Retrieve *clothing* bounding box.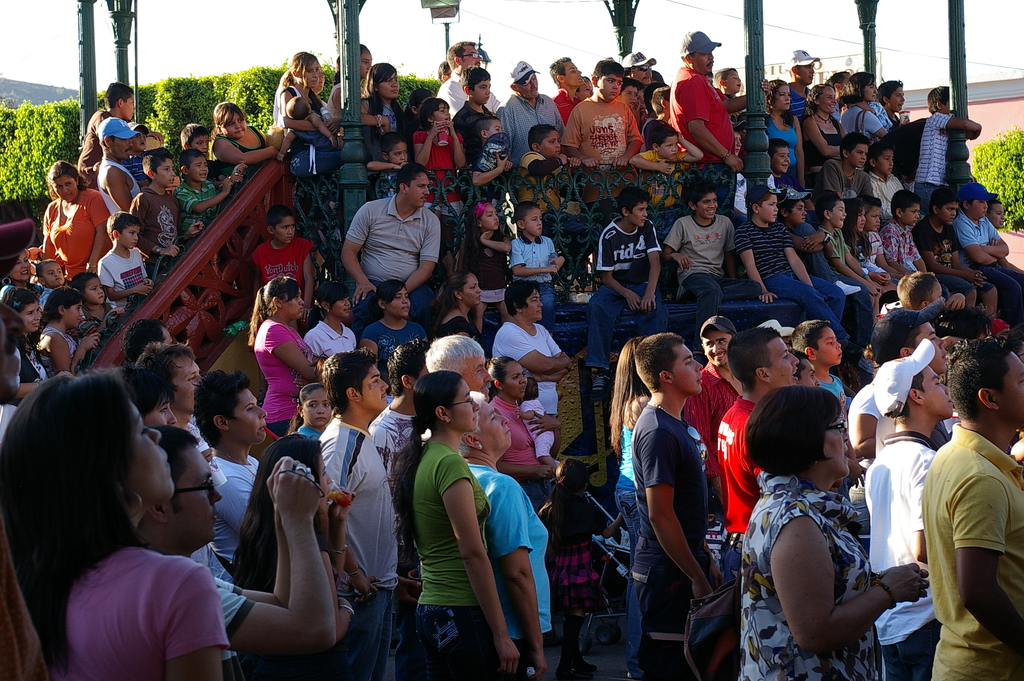
Bounding box: rect(461, 463, 547, 671).
